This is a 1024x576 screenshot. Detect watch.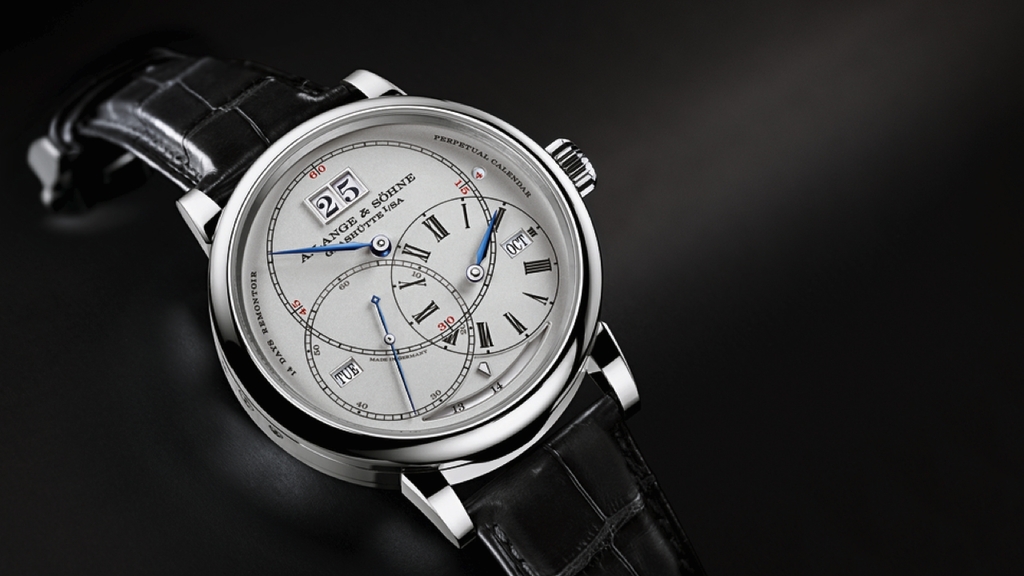
(35, 39, 699, 574).
